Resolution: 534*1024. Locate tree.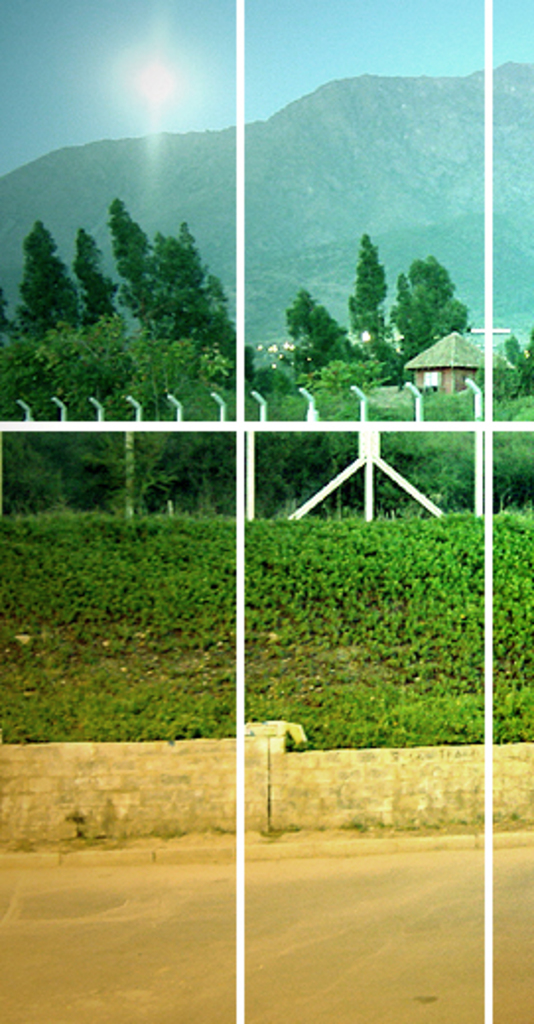
<region>343, 232, 388, 354</region>.
